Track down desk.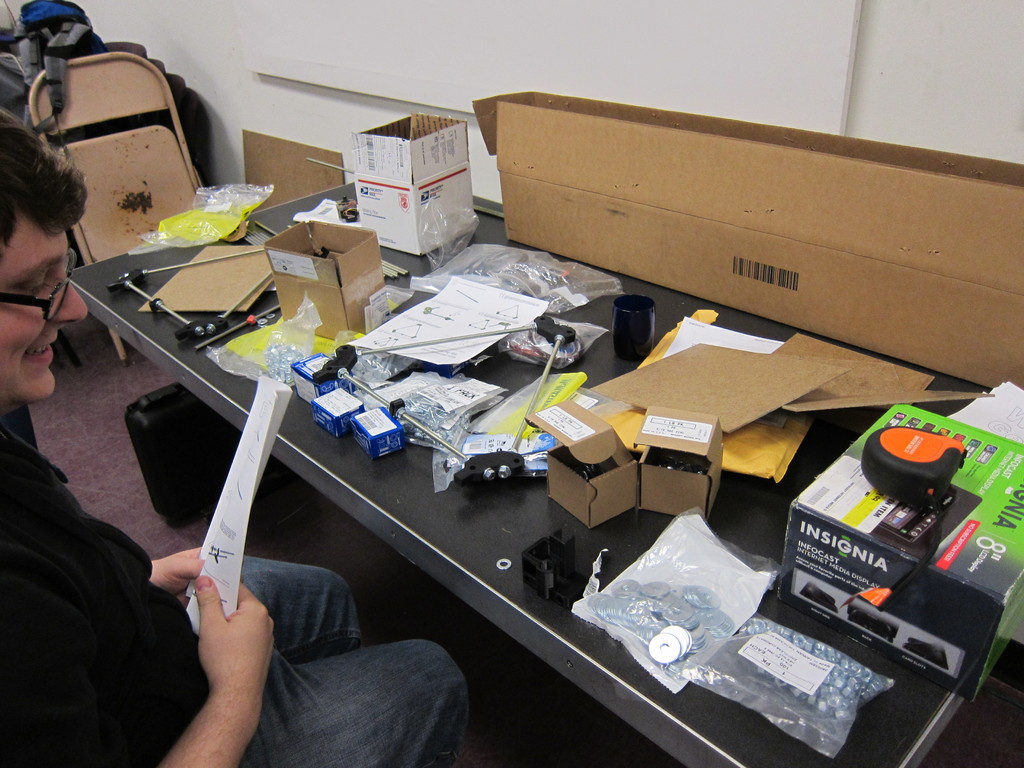
Tracked to 84, 102, 1023, 729.
